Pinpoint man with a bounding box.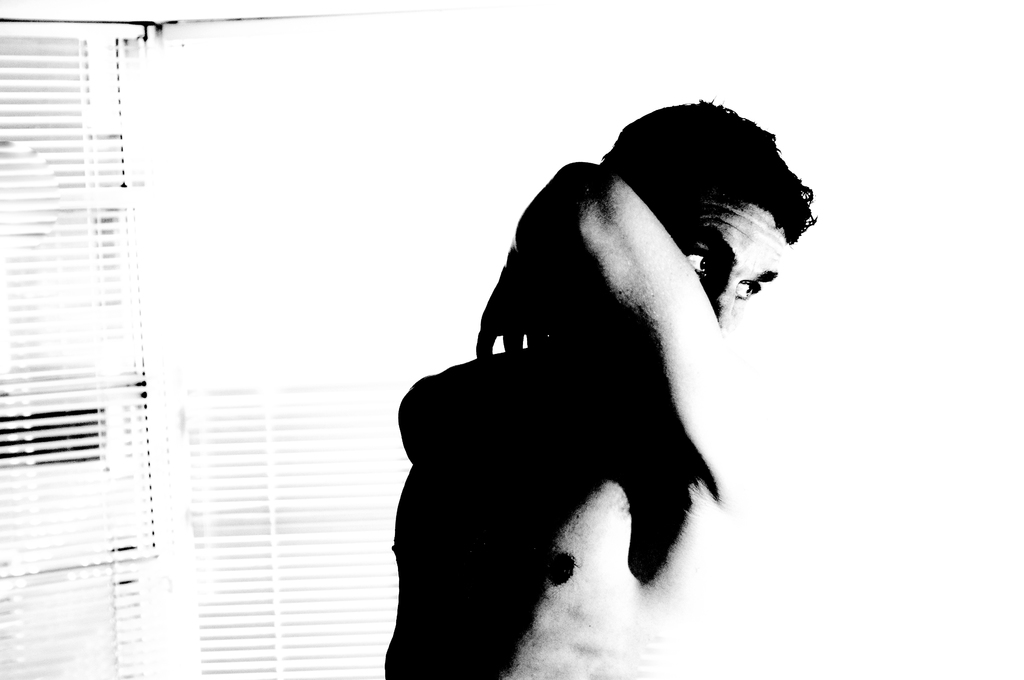
[left=372, top=99, right=812, bottom=679].
